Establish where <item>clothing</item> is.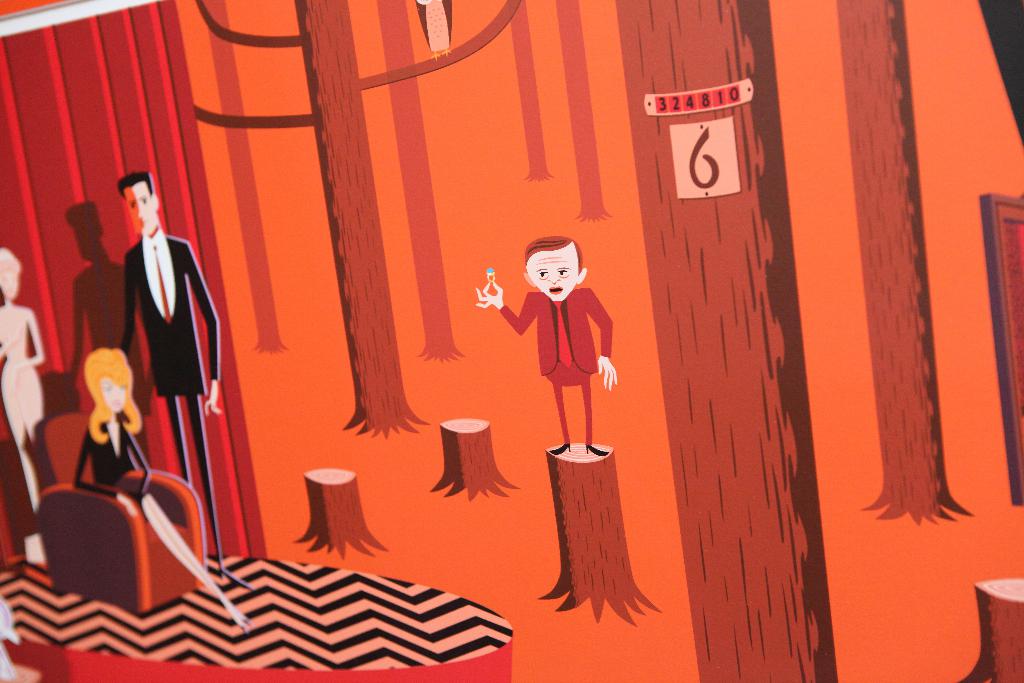
Established at Rect(118, 230, 222, 402).
